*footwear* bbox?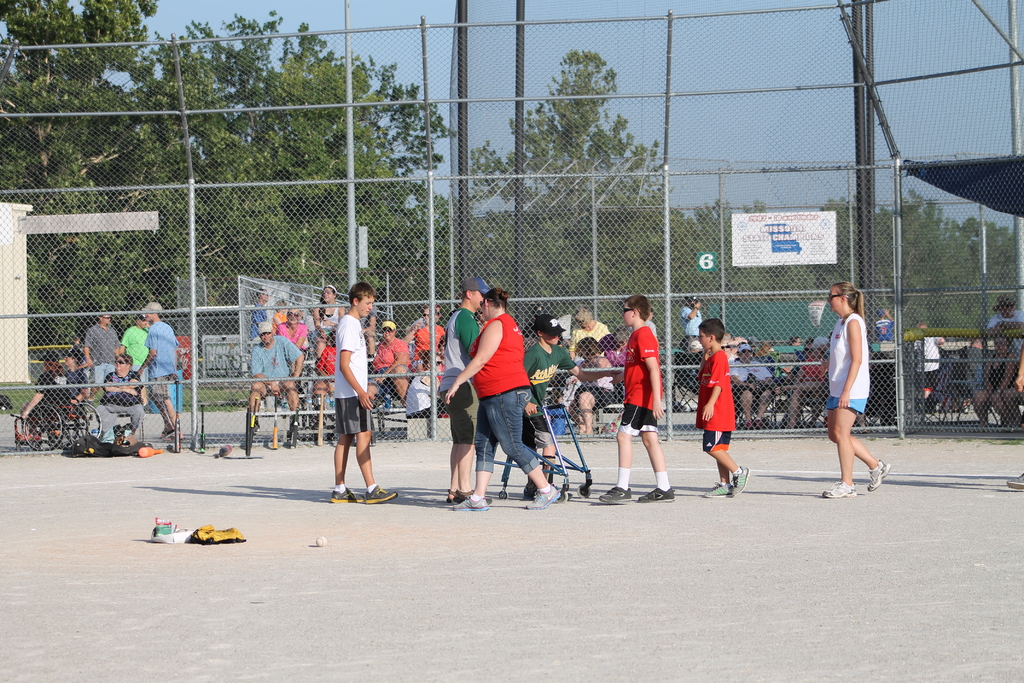
box=[364, 484, 397, 505]
